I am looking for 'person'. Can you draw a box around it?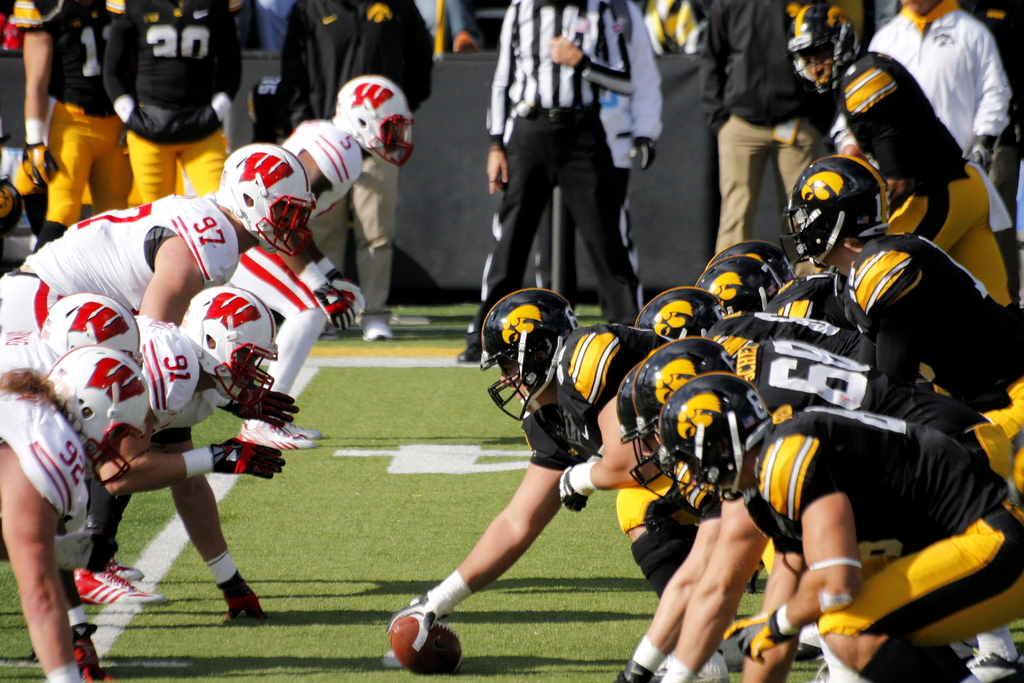
Sure, the bounding box is bbox=(0, 341, 160, 681).
